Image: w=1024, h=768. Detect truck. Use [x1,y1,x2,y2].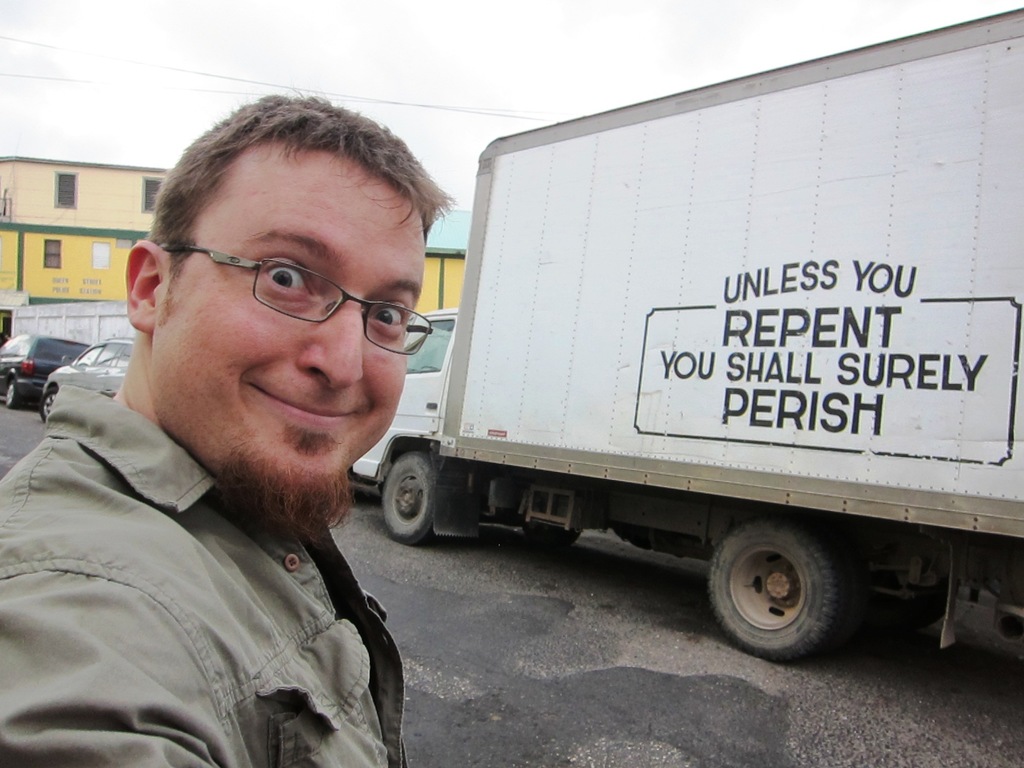
[357,16,1023,698].
